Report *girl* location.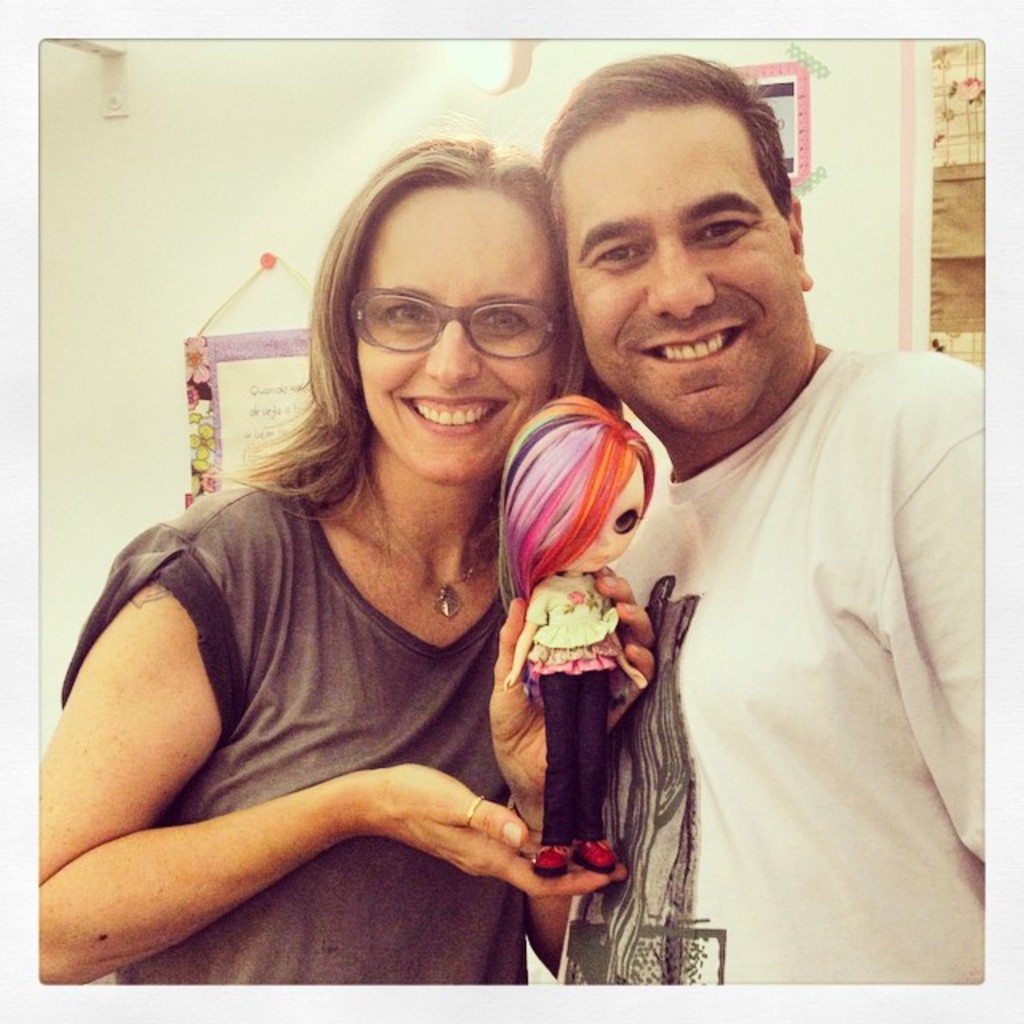
Report: box(493, 394, 651, 875).
